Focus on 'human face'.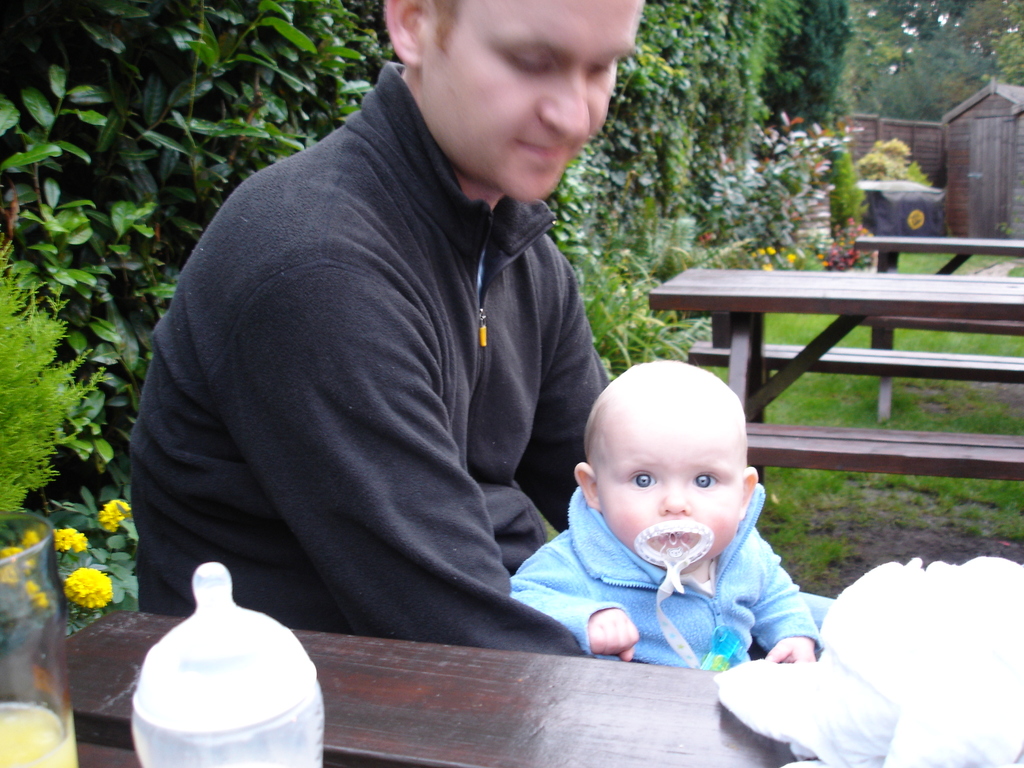
Focused at rect(433, 0, 644, 201).
